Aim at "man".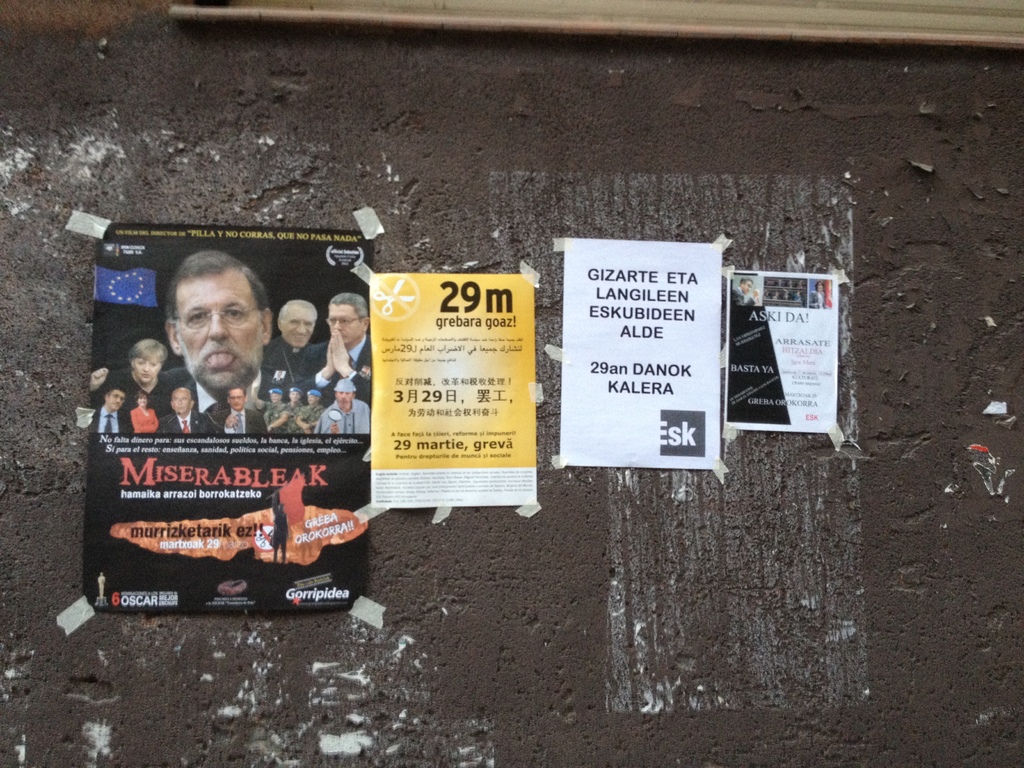
Aimed at (x1=86, y1=364, x2=127, y2=438).
